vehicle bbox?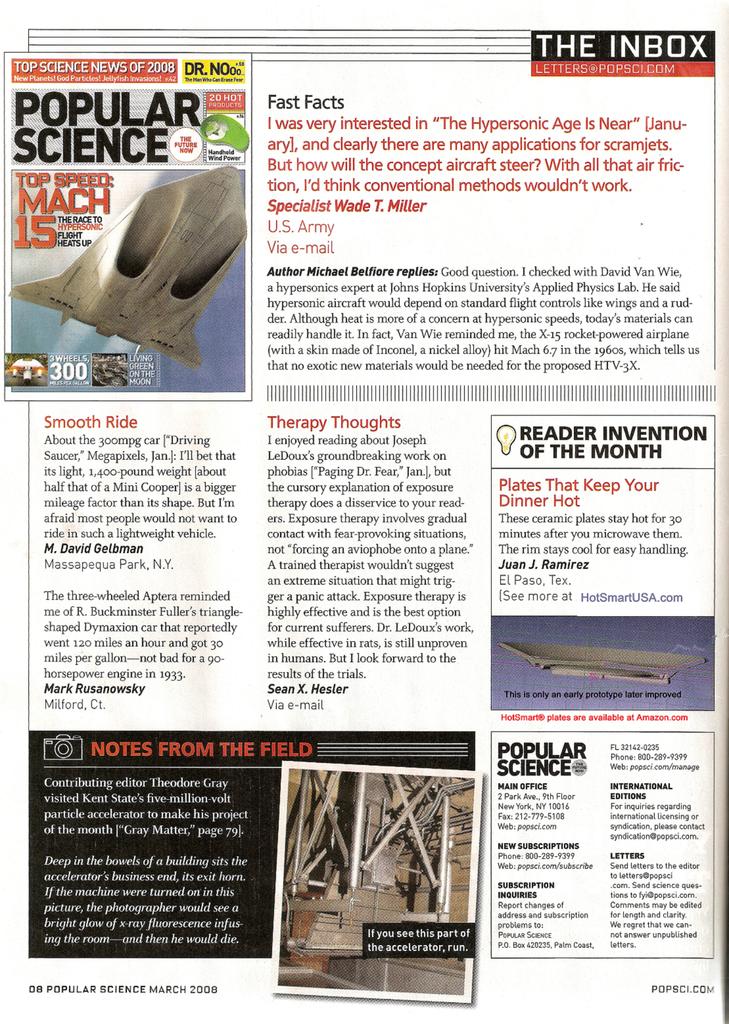
{"x1": 21, "y1": 138, "x2": 262, "y2": 362}
